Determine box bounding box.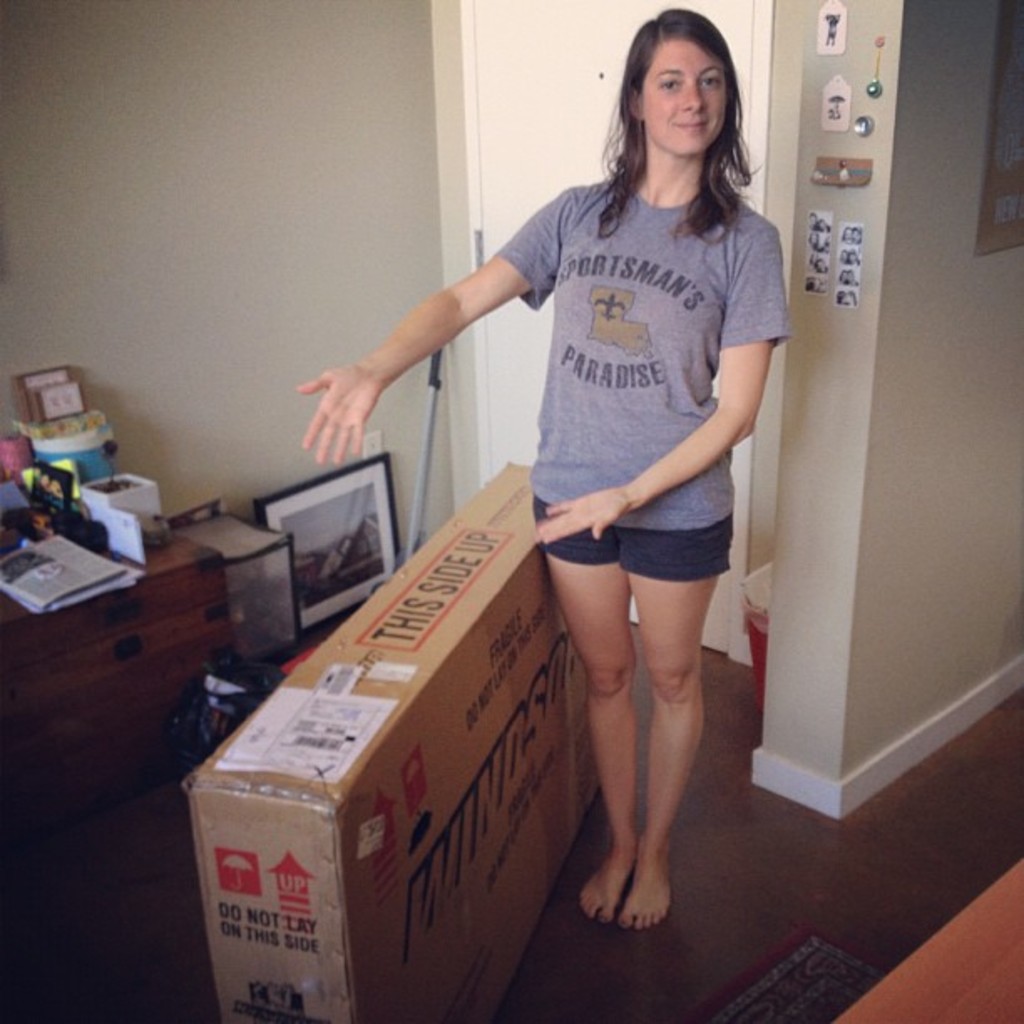
Determined: pyautogui.locateOnScreen(184, 458, 606, 1022).
